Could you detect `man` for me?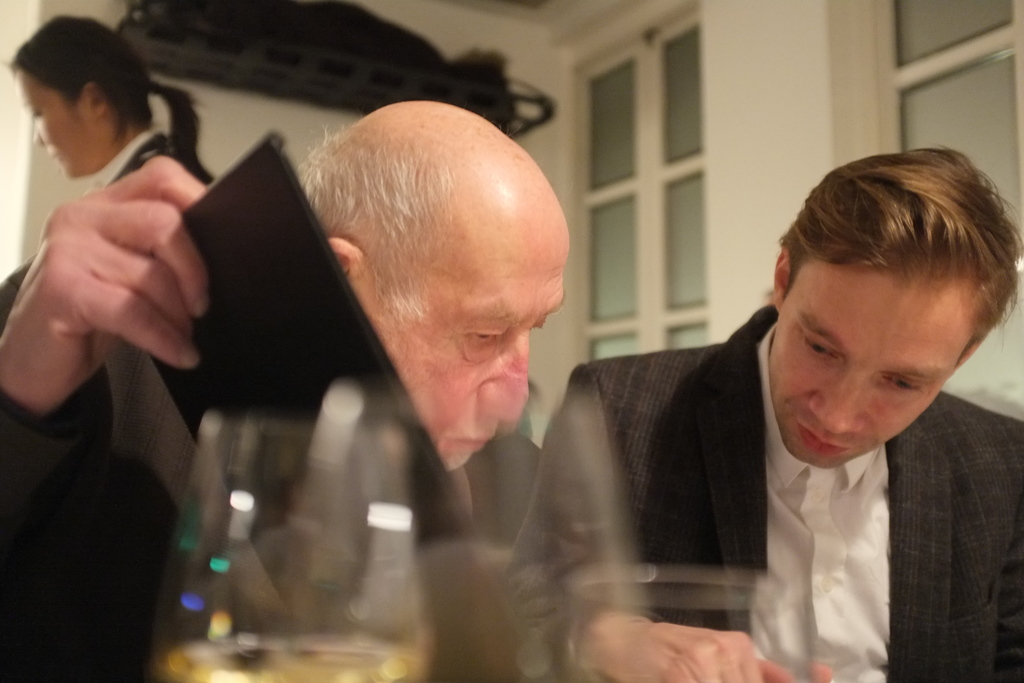
Detection result: detection(0, 97, 589, 682).
